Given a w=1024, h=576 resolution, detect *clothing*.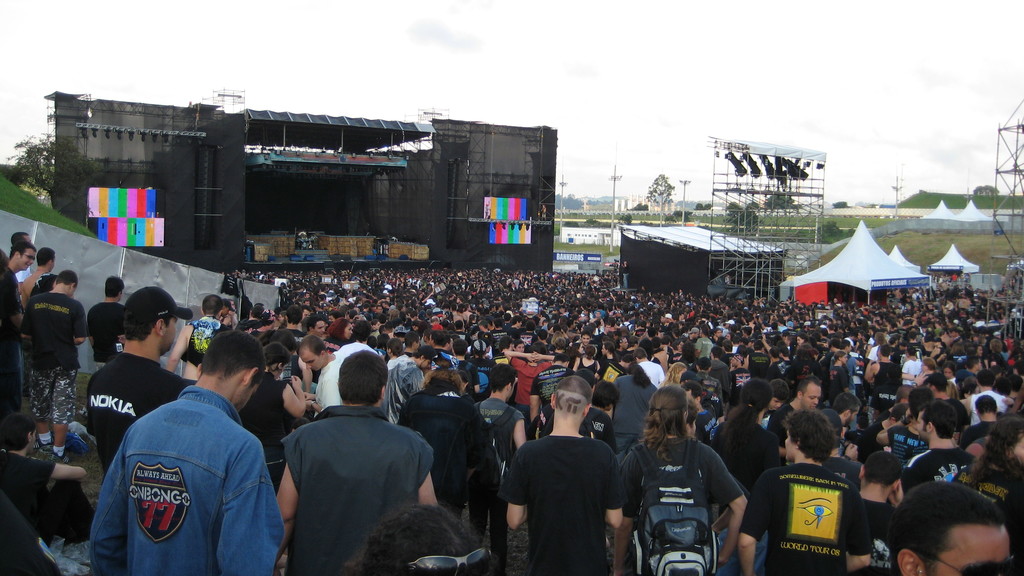
(900, 444, 977, 495).
